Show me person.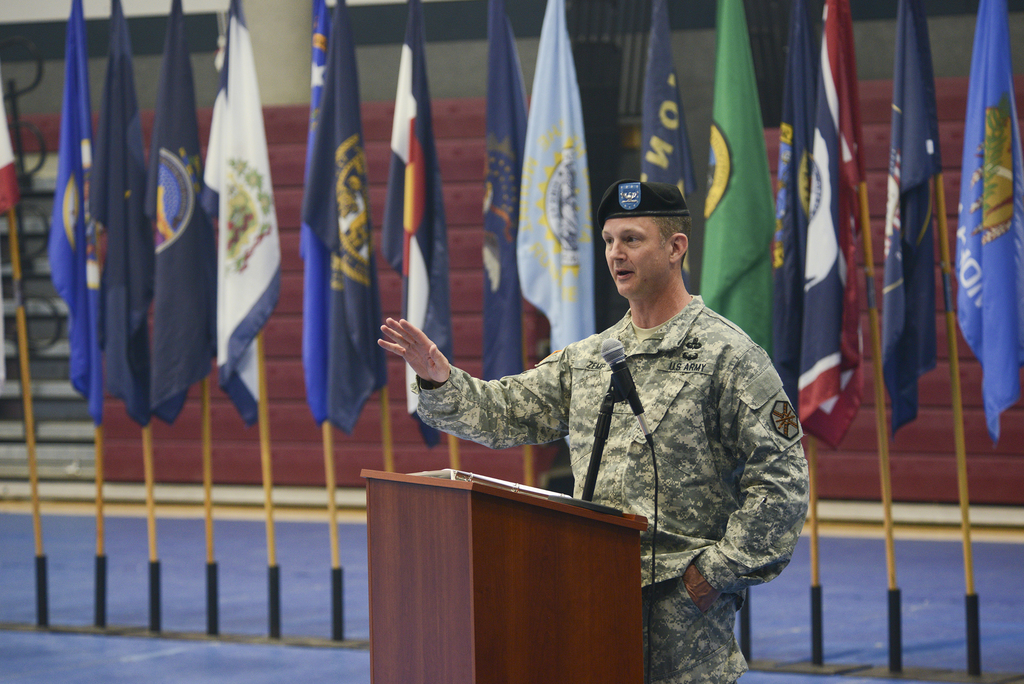
person is here: bbox=(451, 182, 803, 653).
